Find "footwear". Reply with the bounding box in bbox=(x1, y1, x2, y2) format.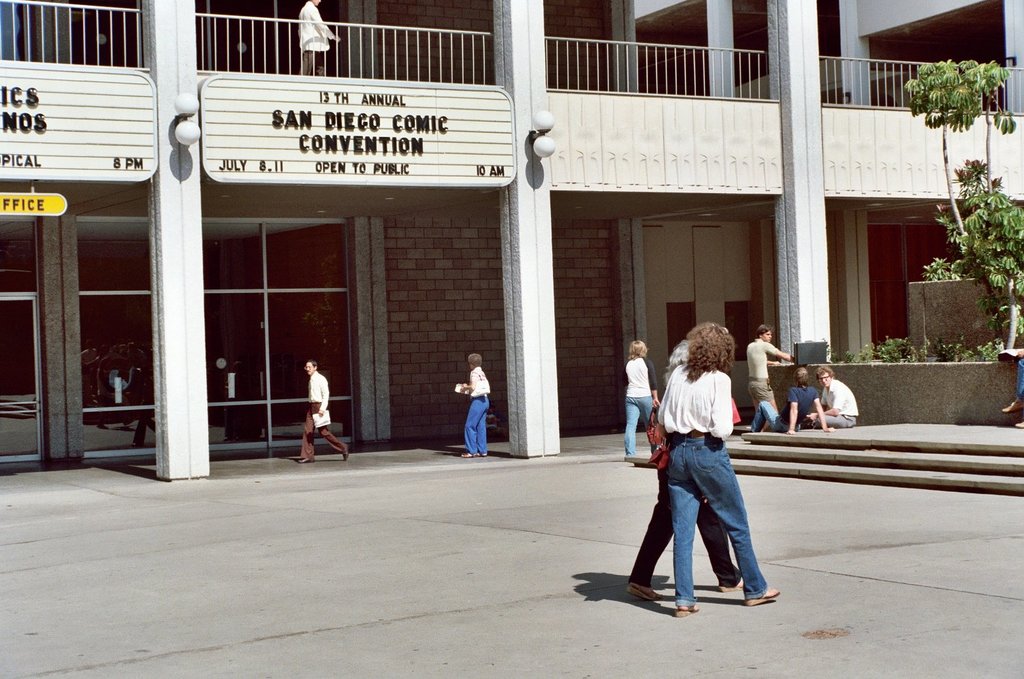
bbox=(745, 587, 783, 608).
